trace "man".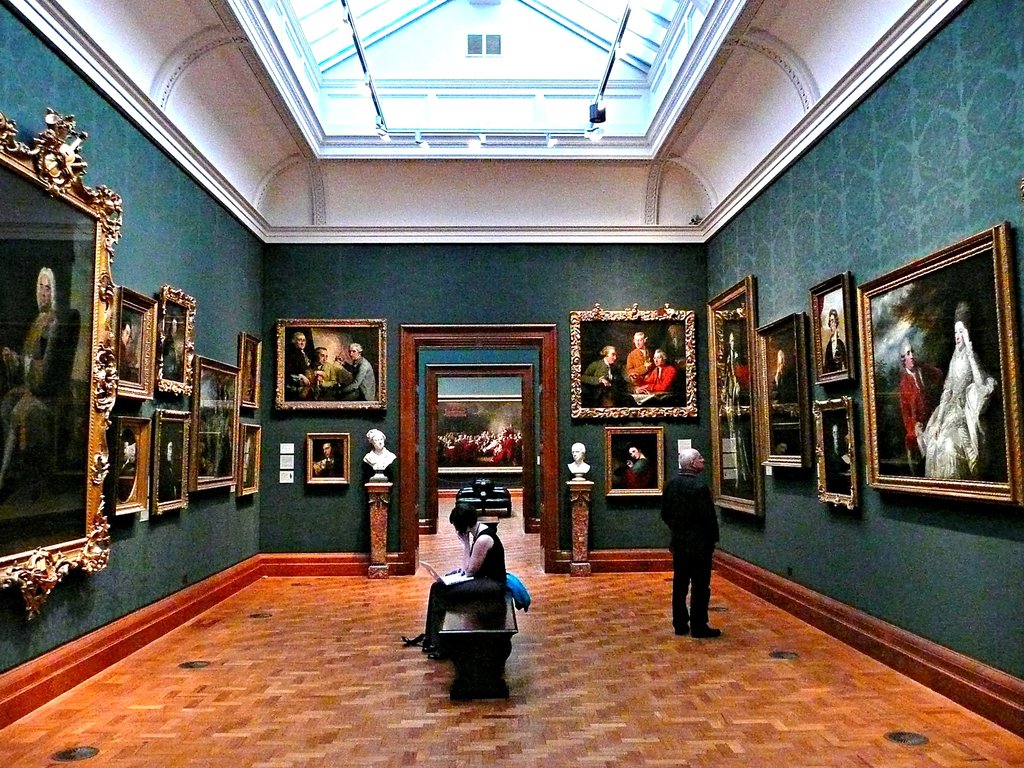
Traced to [824, 309, 847, 372].
